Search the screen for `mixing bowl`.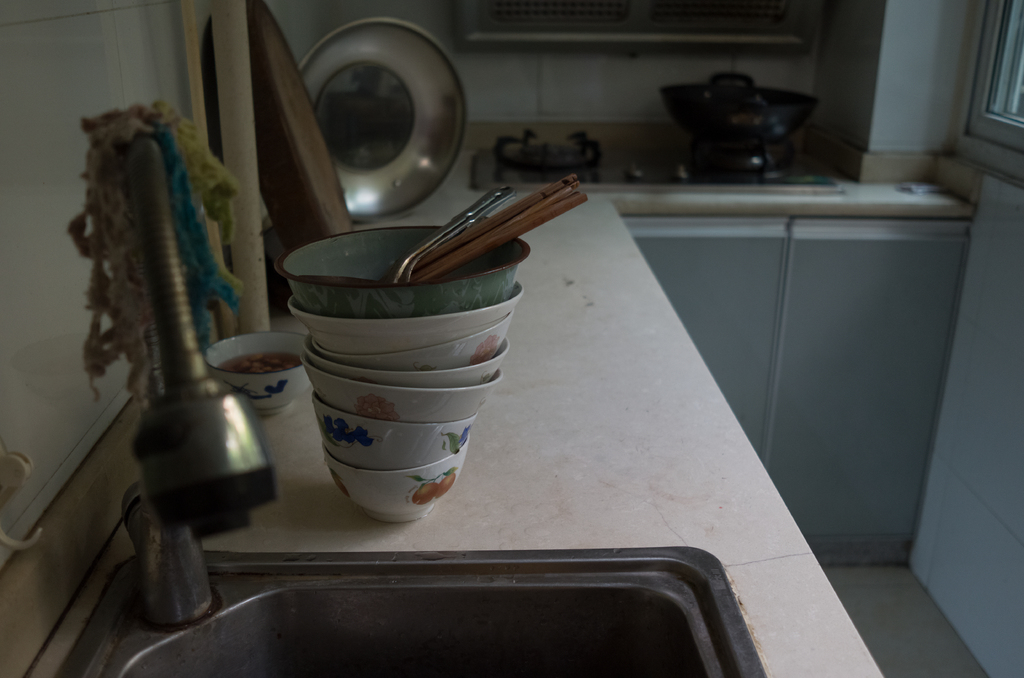
Found at detection(277, 224, 533, 316).
